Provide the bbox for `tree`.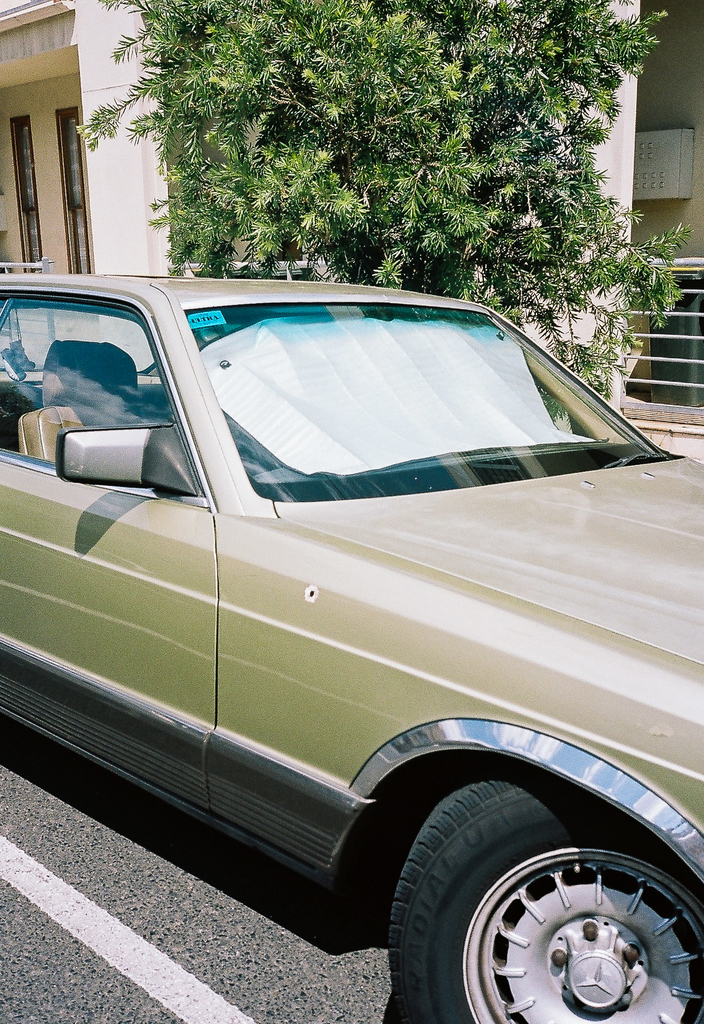
[90,26,651,291].
